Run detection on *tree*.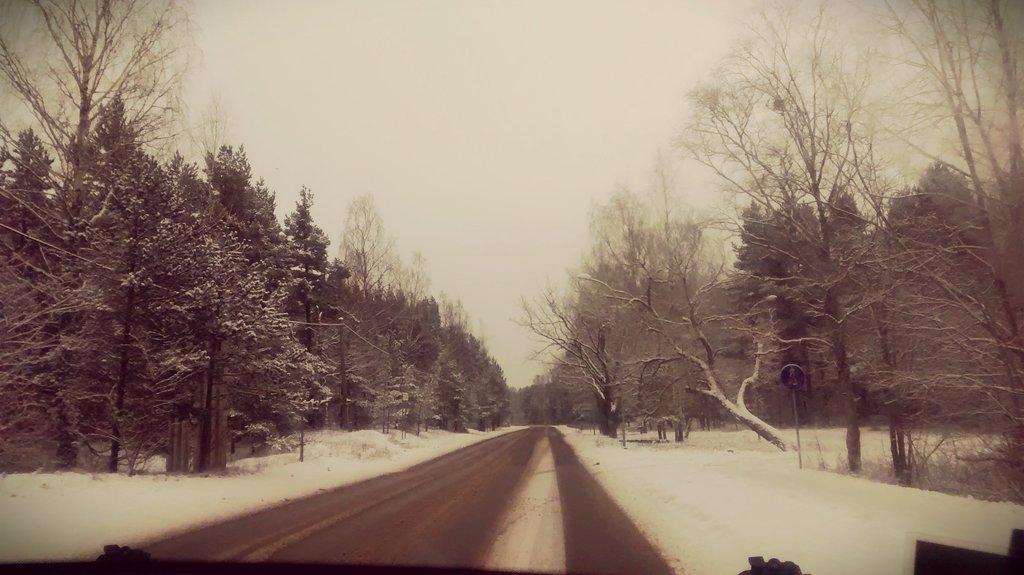
Result: 0/0/209/465.
